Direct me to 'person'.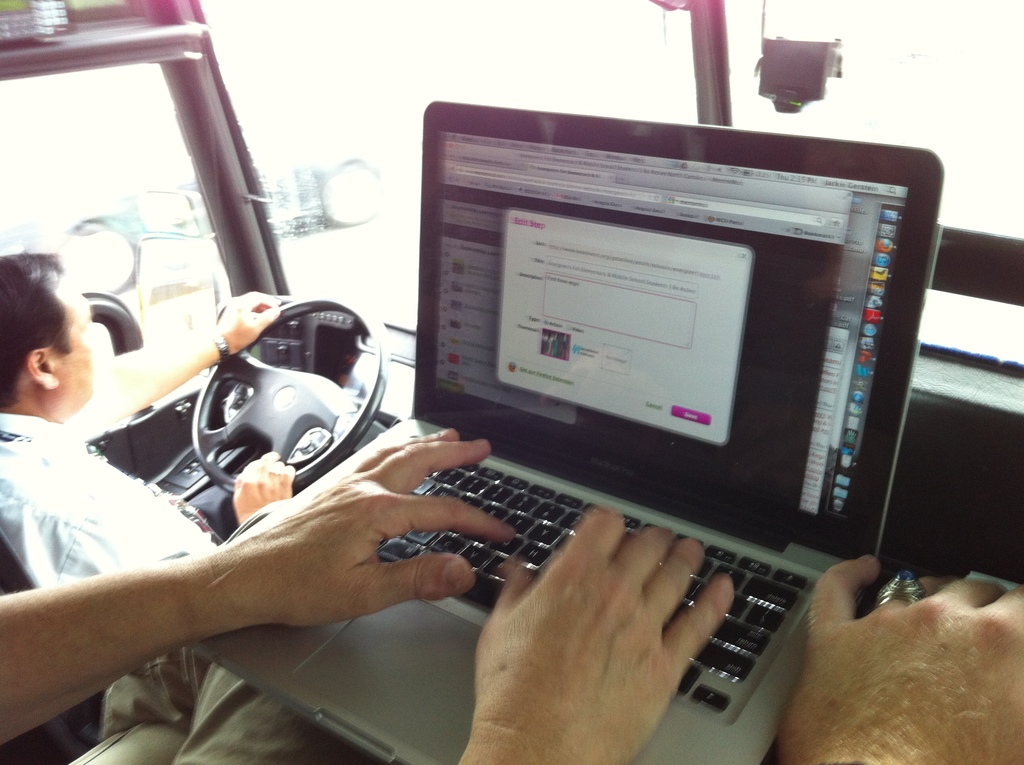
Direction: [left=0, top=252, right=280, bottom=605].
